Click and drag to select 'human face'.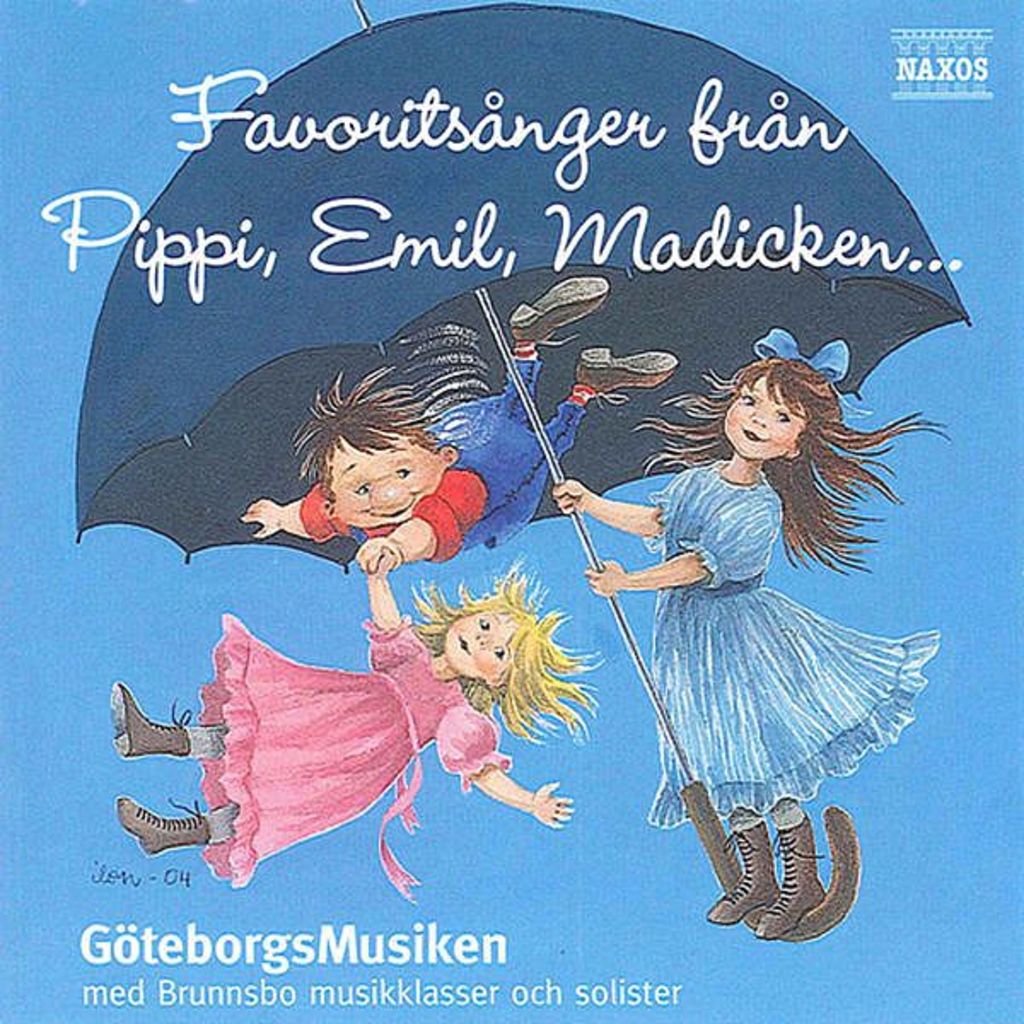
Selection: box(722, 381, 802, 459).
